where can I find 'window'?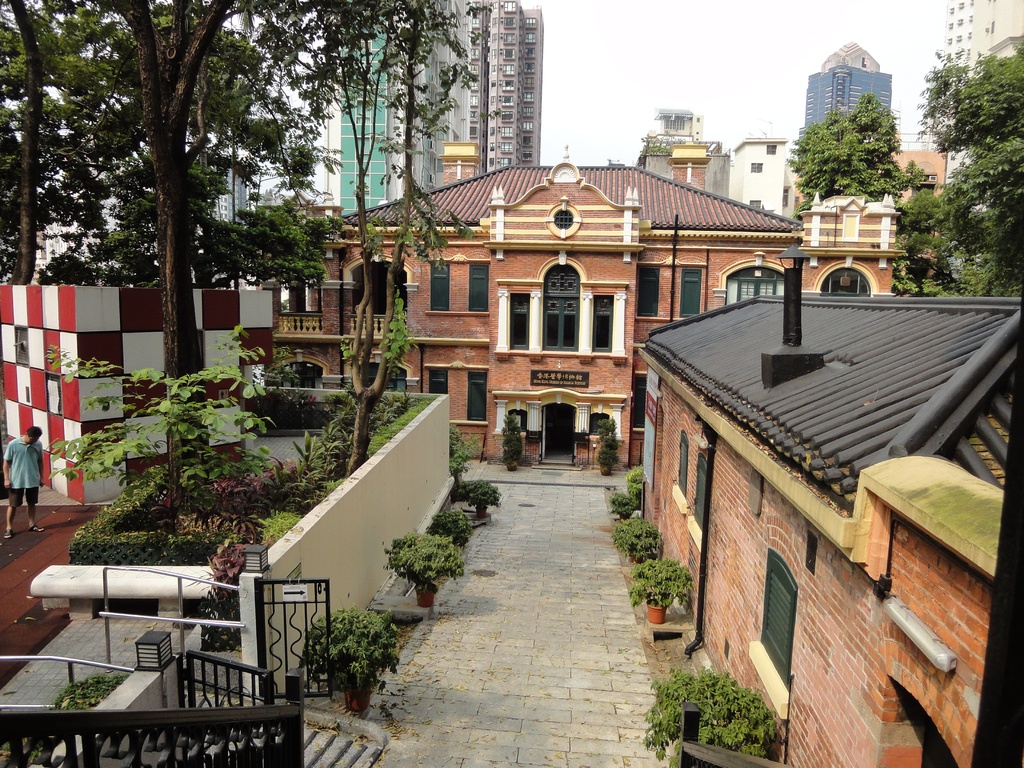
You can find it at left=636, top=266, right=655, bottom=317.
